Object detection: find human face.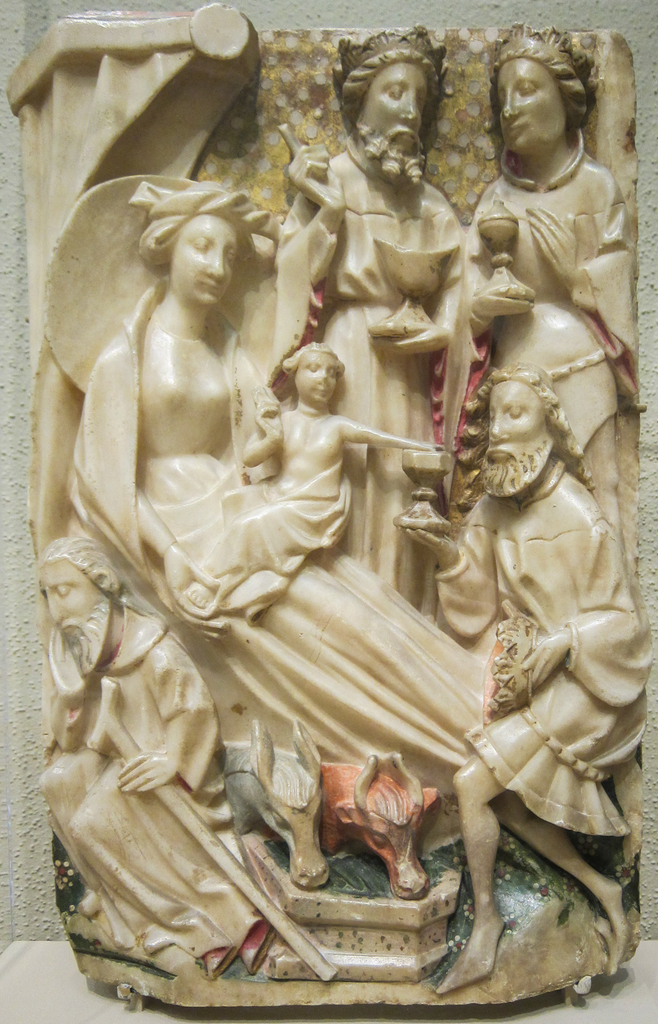
locate(476, 384, 551, 469).
